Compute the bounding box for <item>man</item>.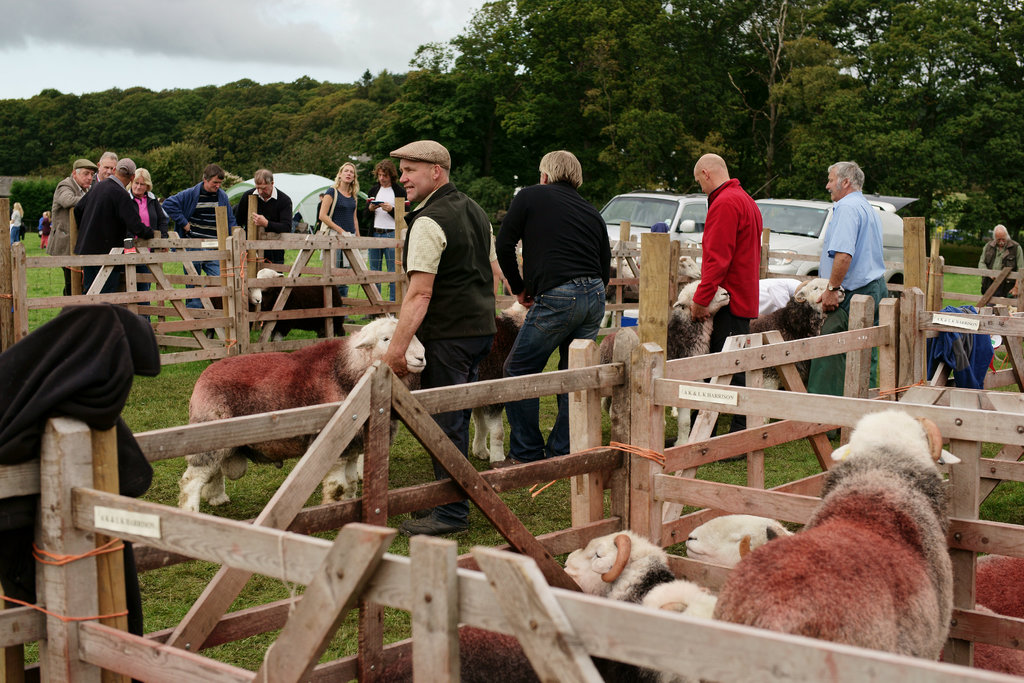
left=161, top=162, right=236, bottom=341.
